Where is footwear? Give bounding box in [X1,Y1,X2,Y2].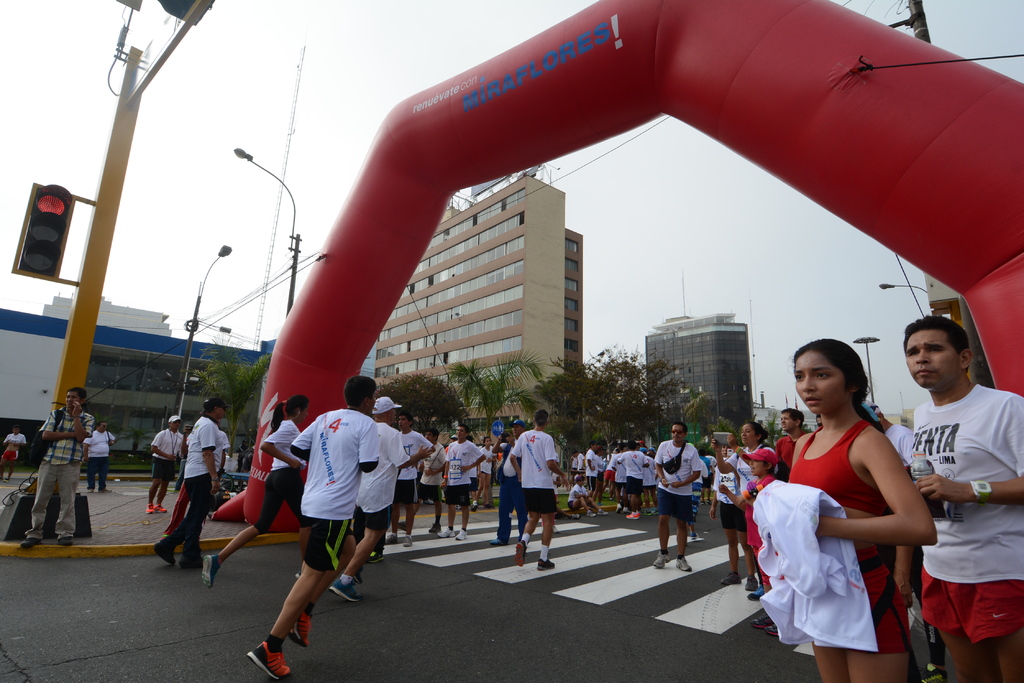
[325,575,360,604].
